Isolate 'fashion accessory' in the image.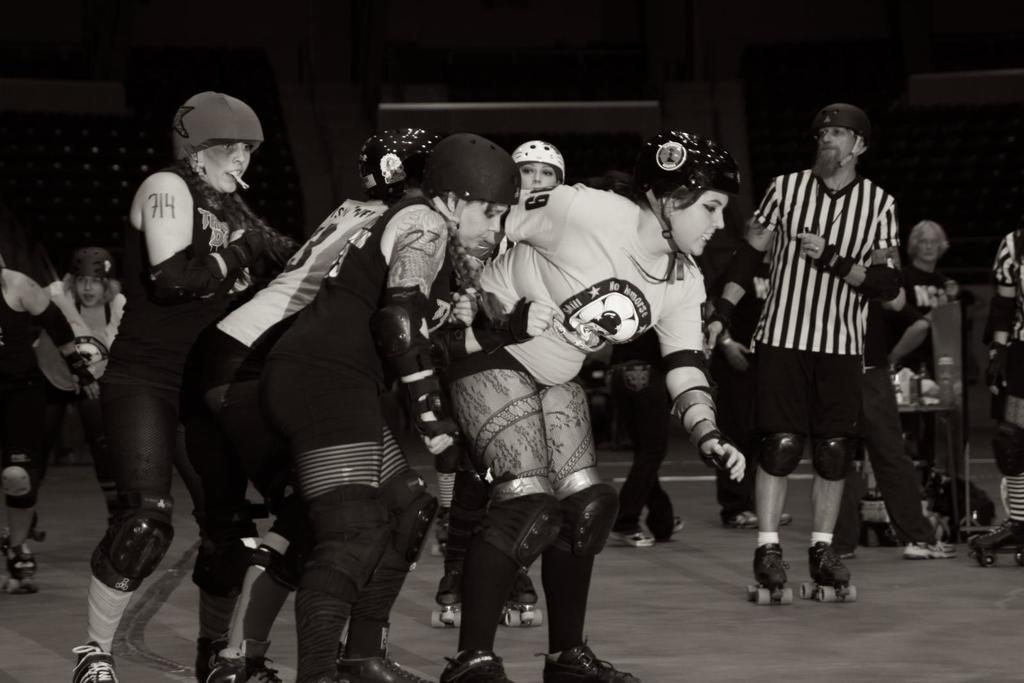
Isolated region: [197, 638, 241, 682].
